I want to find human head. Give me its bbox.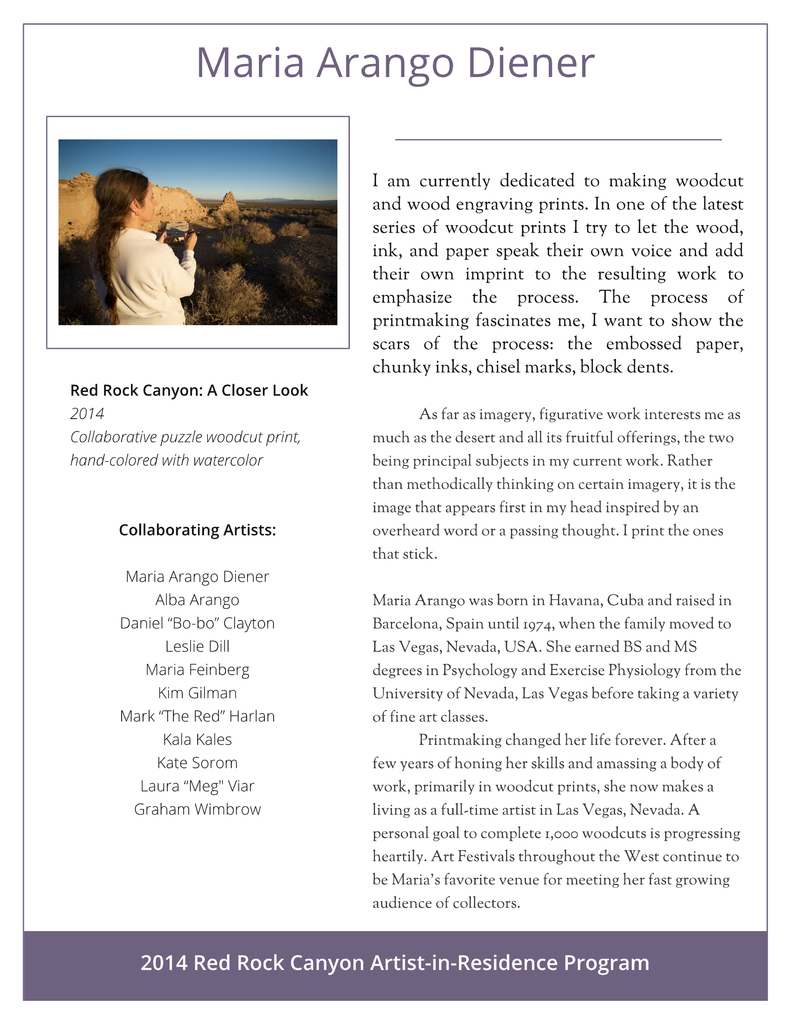
[83,168,162,323].
